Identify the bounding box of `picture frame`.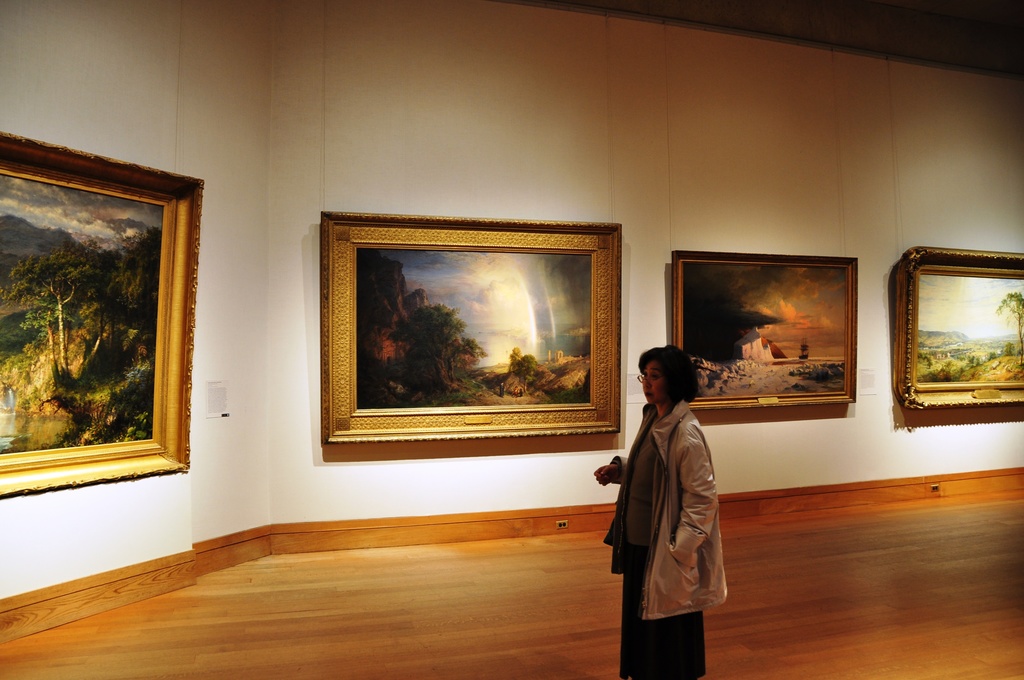
[left=314, top=216, right=624, bottom=445].
